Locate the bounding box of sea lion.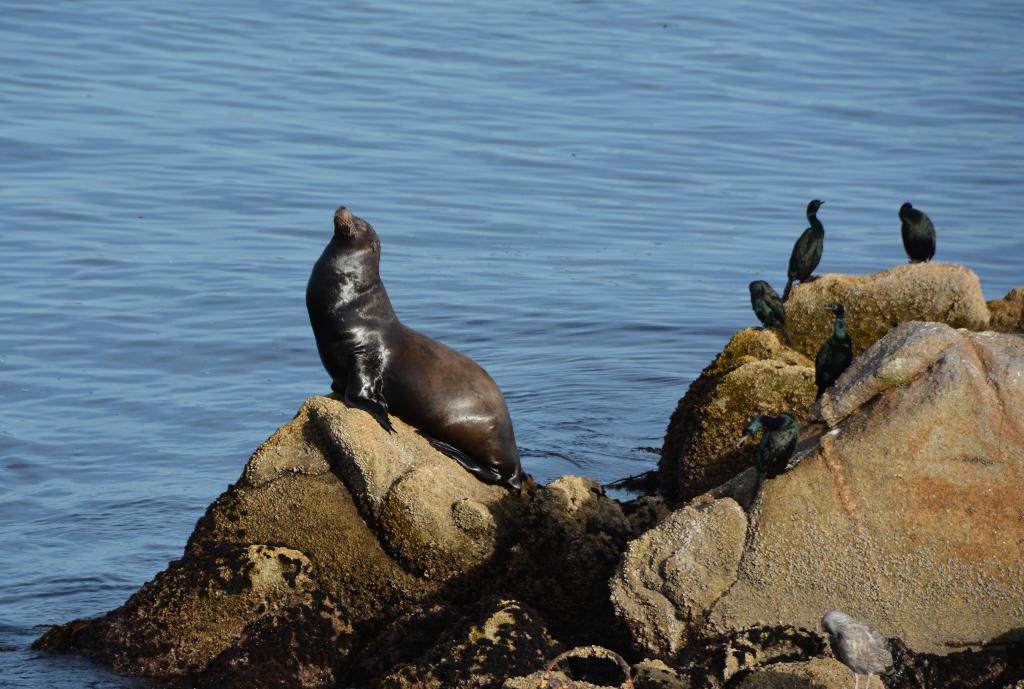
Bounding box: [left=302, top=197, right=523, bottom=481].
